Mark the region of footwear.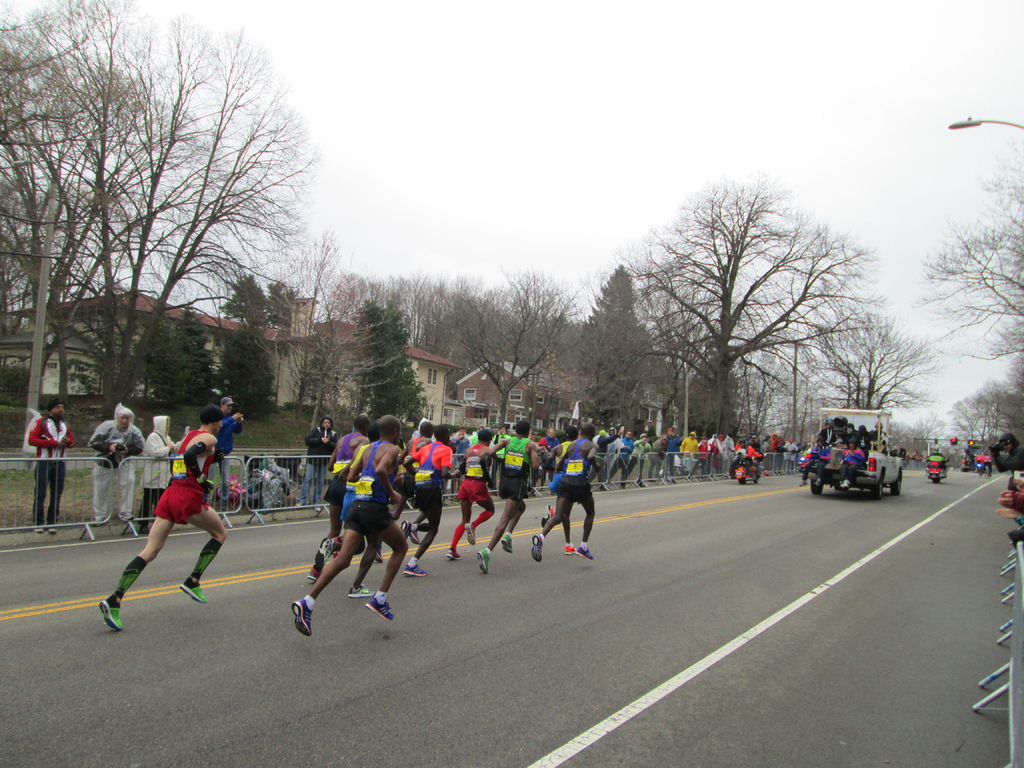
Region: (left=401, top=520, right=414, bottom=540).
